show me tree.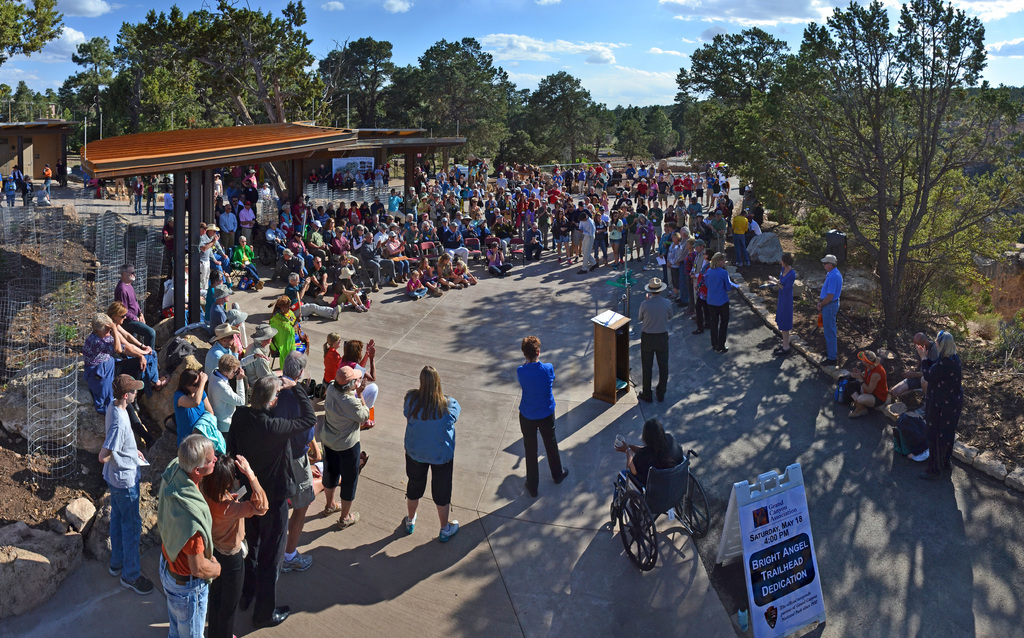
tree is here: {"left": 0, "top": 0, "right": 64, "bottom": 65}.
